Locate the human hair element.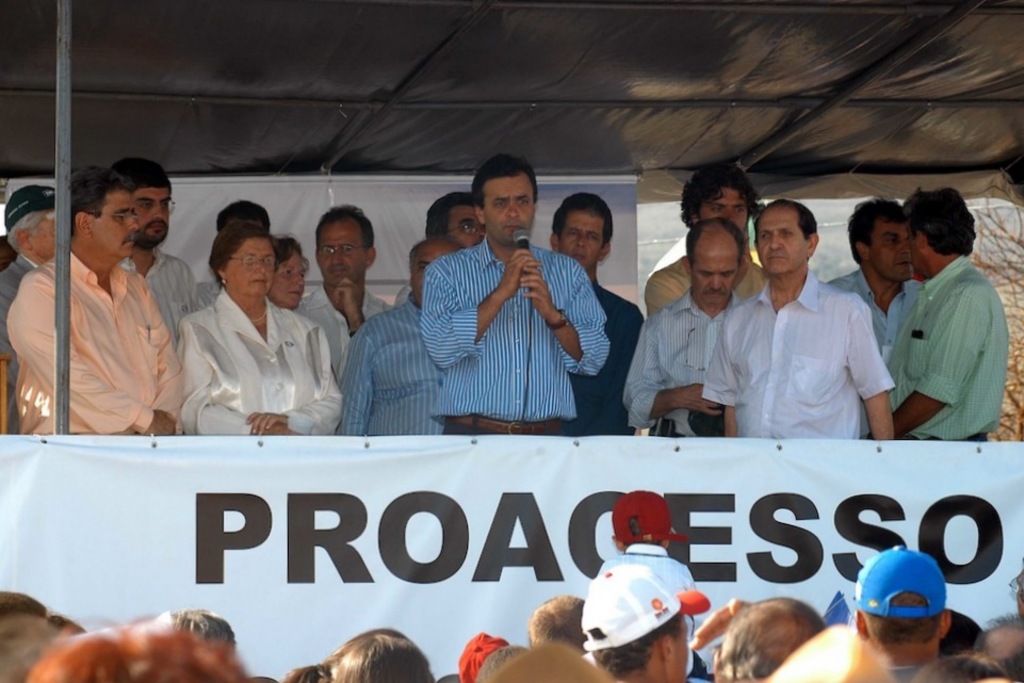
Element bbox: region(310, 202, 375, 250).
